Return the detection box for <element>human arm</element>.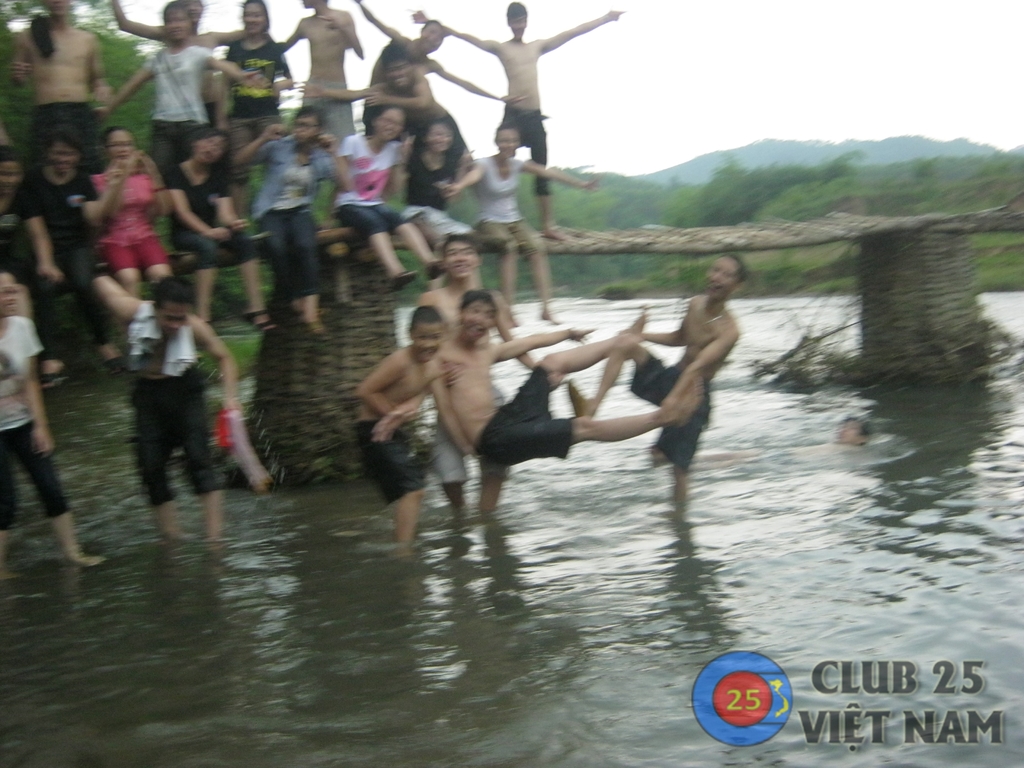
[440, 159, 493, 205].
